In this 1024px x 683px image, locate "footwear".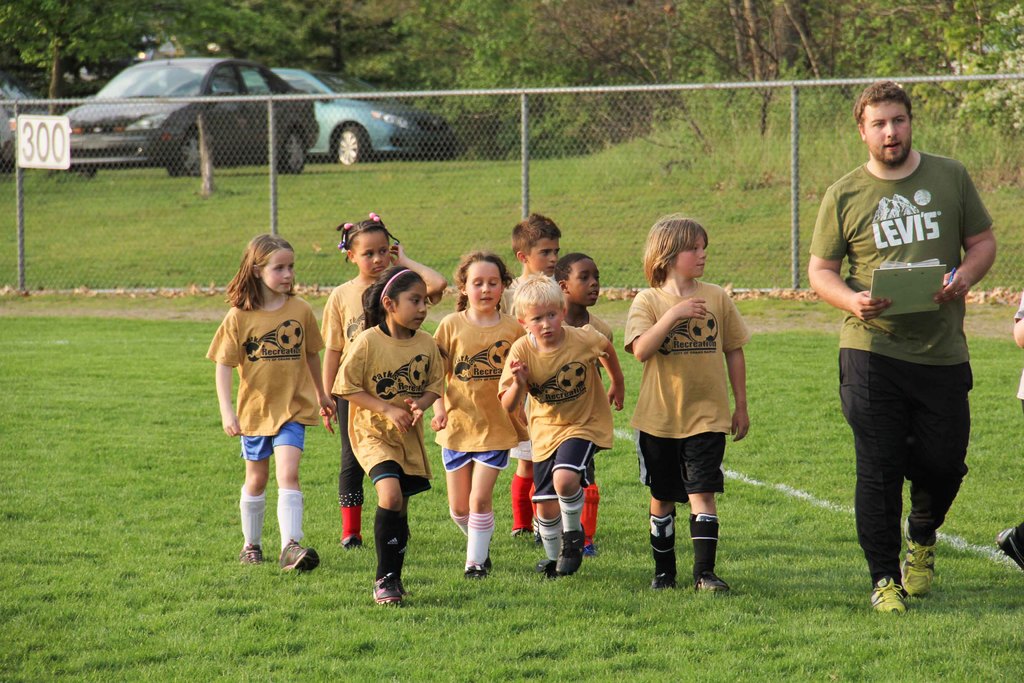
Bounding box: x1=476 y1=553 x2=487 y2=569.
